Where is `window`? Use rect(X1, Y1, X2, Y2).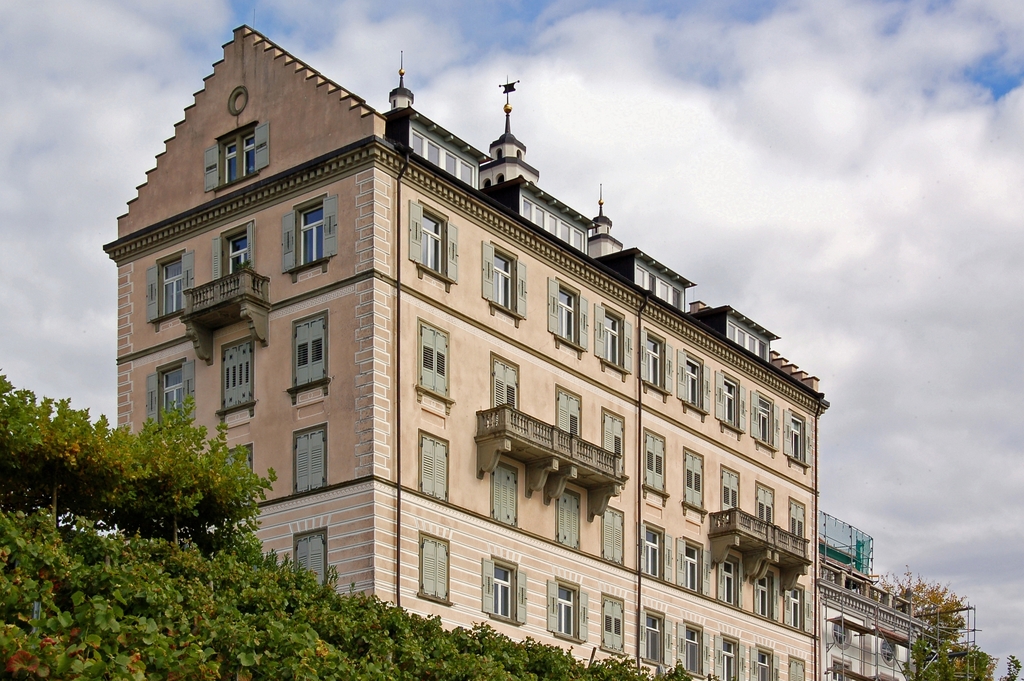
rect(657, 277, 668, 304).
